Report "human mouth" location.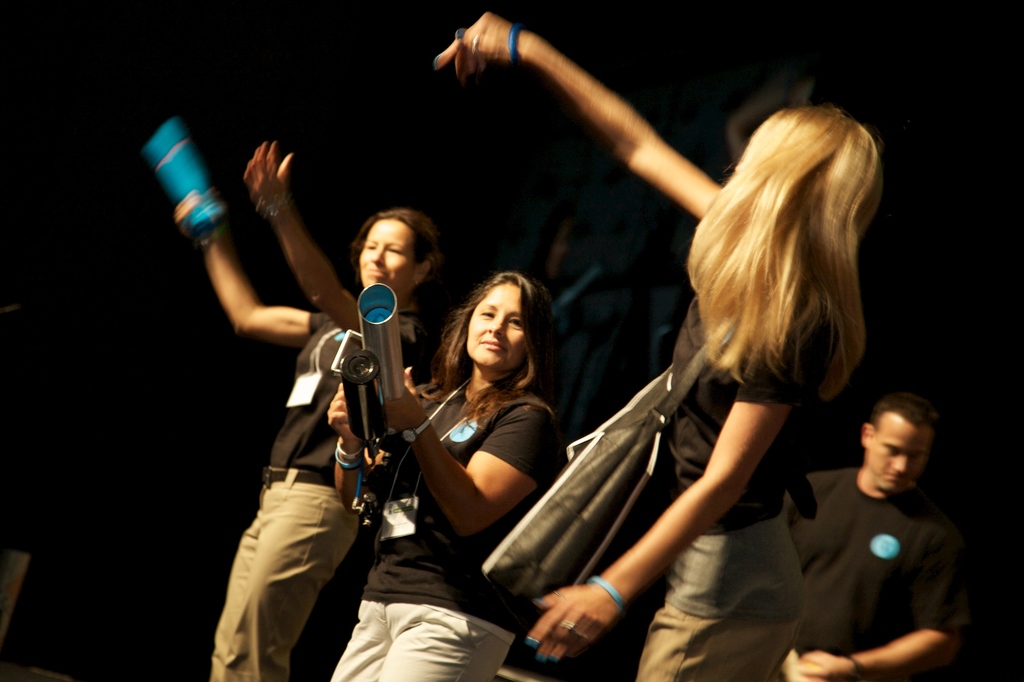
Report: region(479, 340, 504, 350).
